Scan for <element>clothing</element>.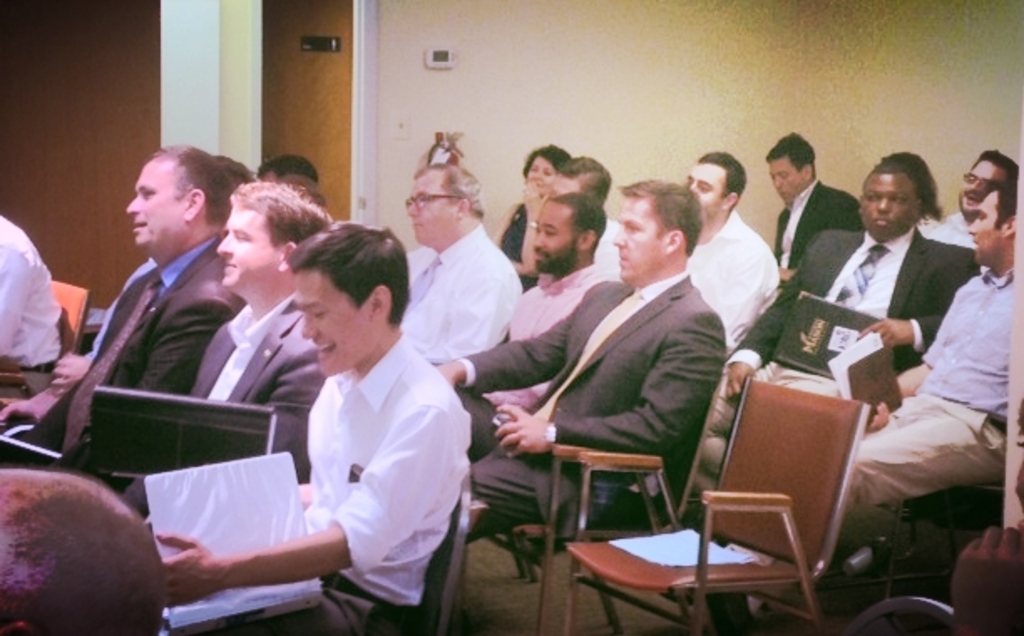
Scan result: box(689, 216, 786, 356).
